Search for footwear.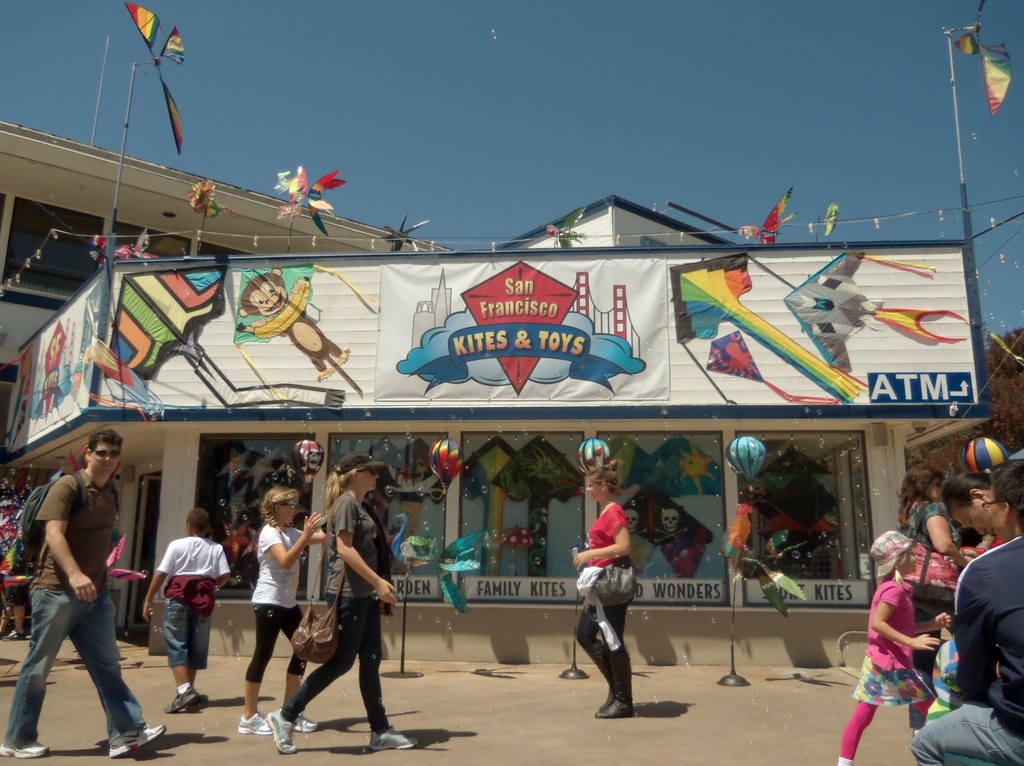
Found at BBox(369, 728, 415, 752).
